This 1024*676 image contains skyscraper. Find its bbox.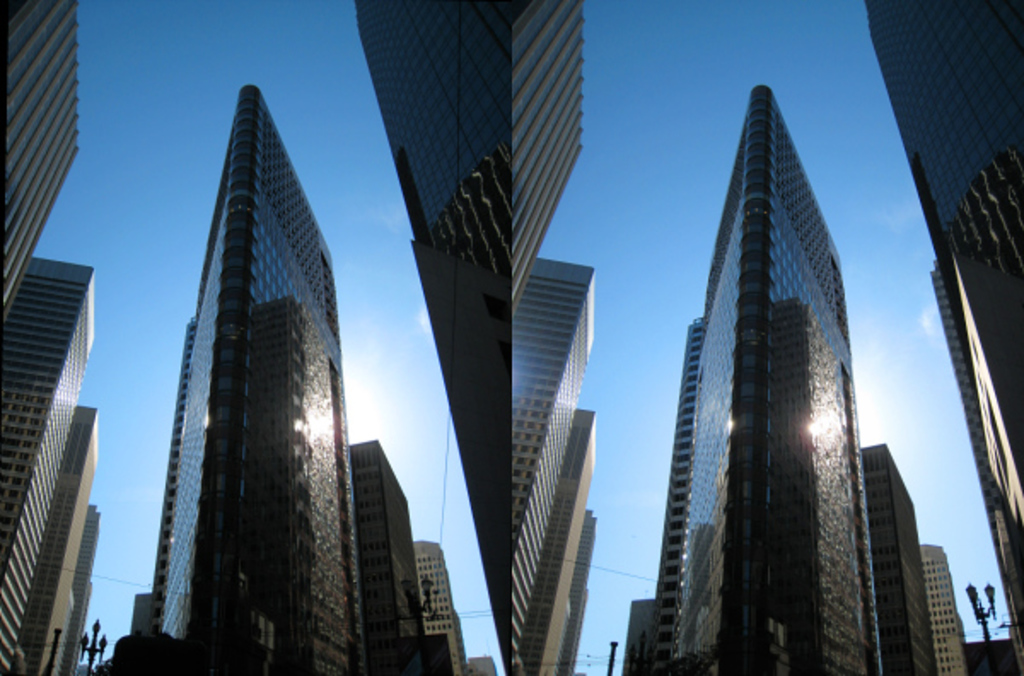
BBox(925, 546, 971, 674).
